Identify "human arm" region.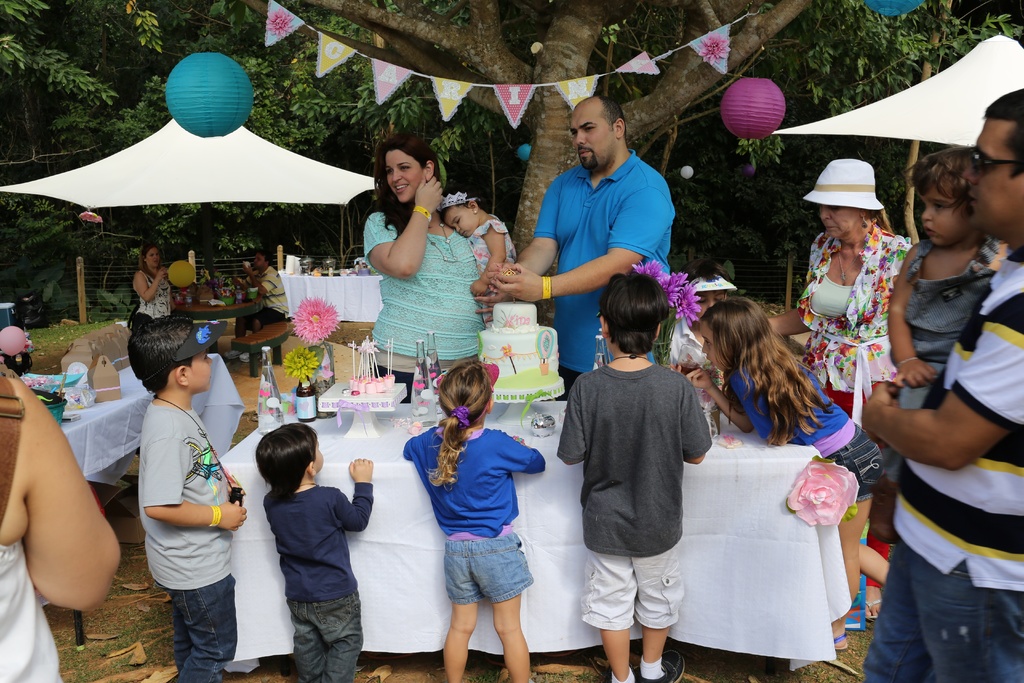
Region: left=493, top=420, right=554, bottom=477.
